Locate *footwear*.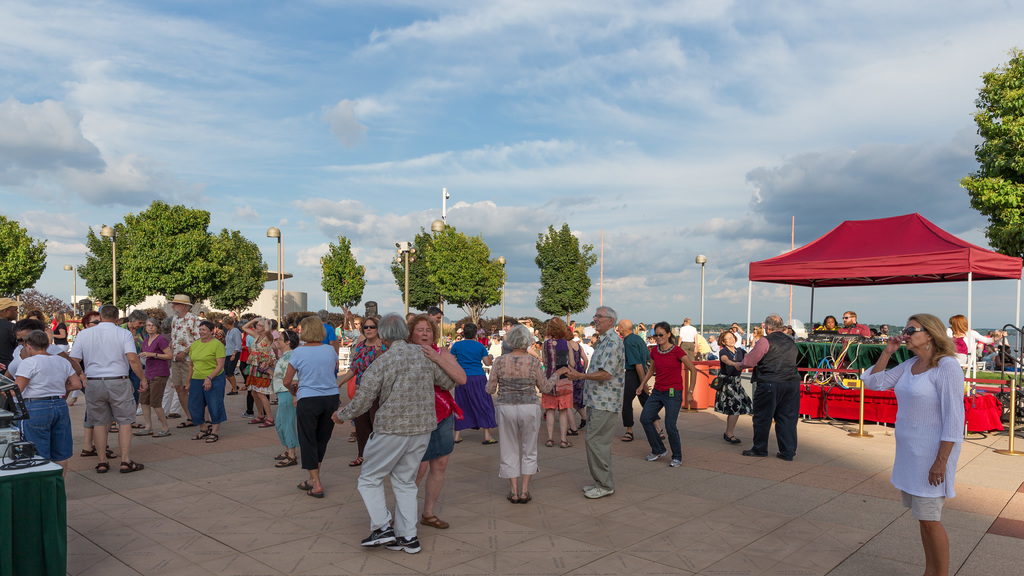
Bounding box: {"x1": 545, "y1": 440, "x2": 556, "y2": 444}.
